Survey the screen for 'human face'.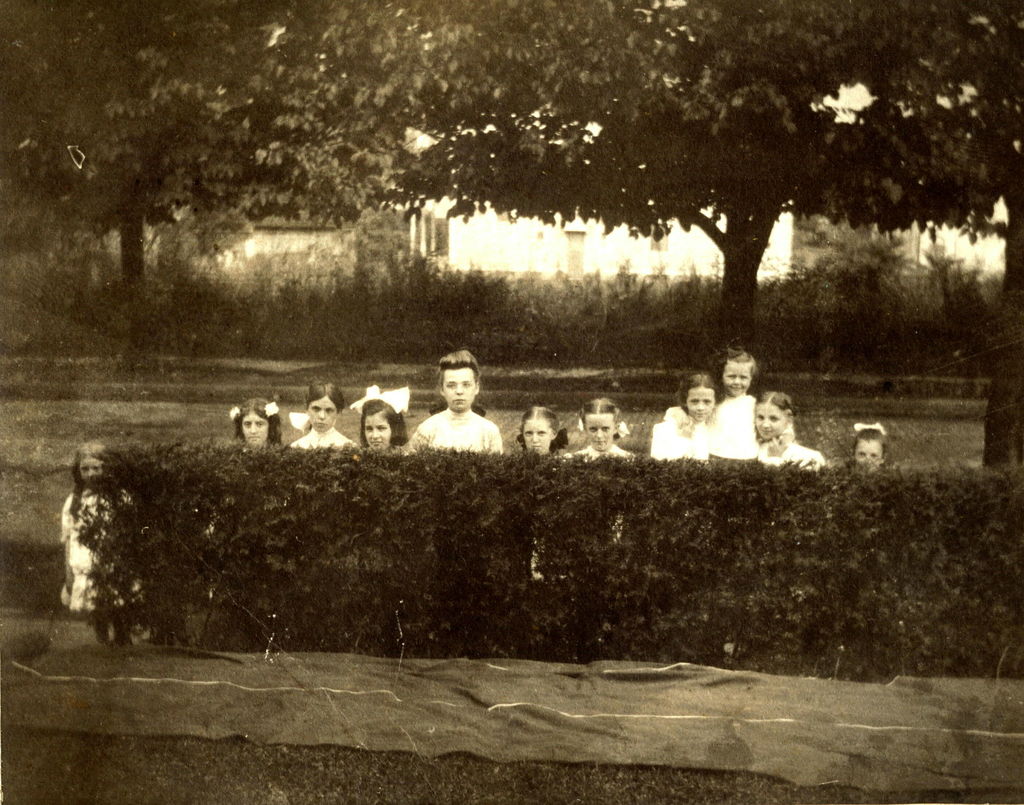
Survey found: locate(854, 443, 881, 472).
